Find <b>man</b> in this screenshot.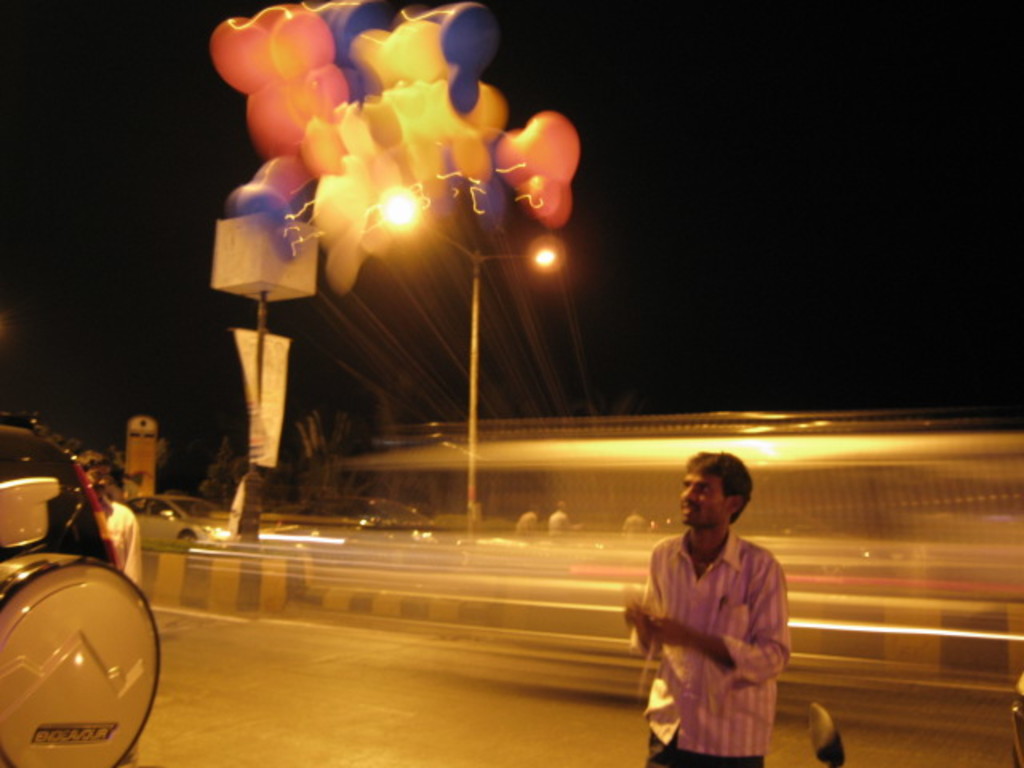
The bounding box for <b>man</b> is detection(80, 450, 144, 597).
